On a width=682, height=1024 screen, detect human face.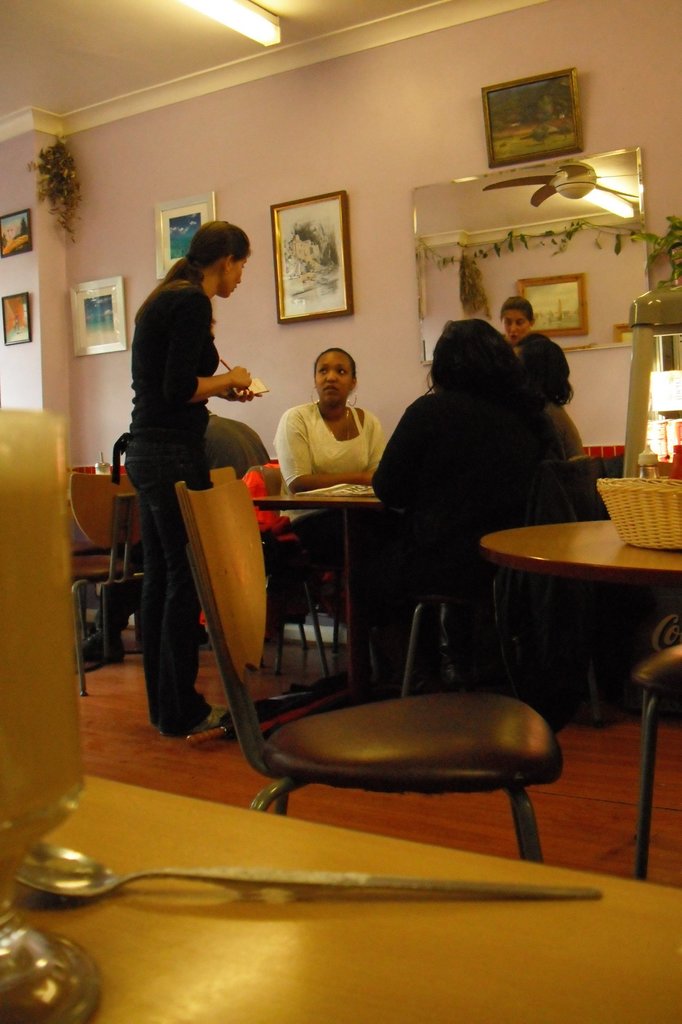
[left=312, top=347, right=354, bottom=403].
